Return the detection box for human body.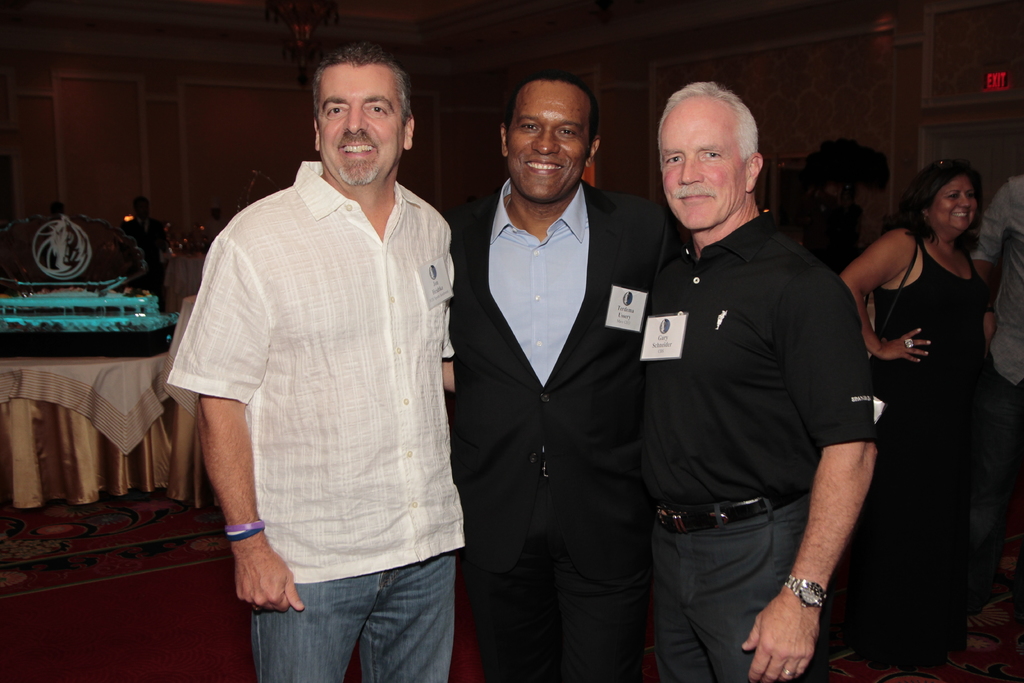
BBox(630, 73, 865, 682).
